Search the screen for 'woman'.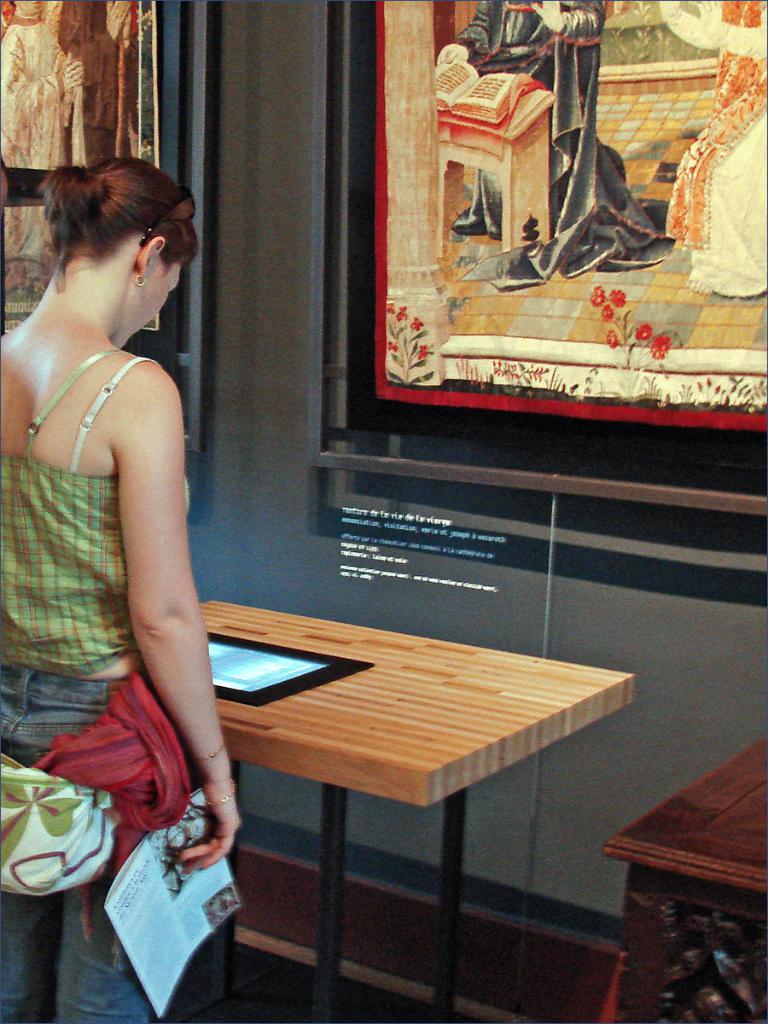
Found at x1=0 y1=160 x2=242 y2=1023.
